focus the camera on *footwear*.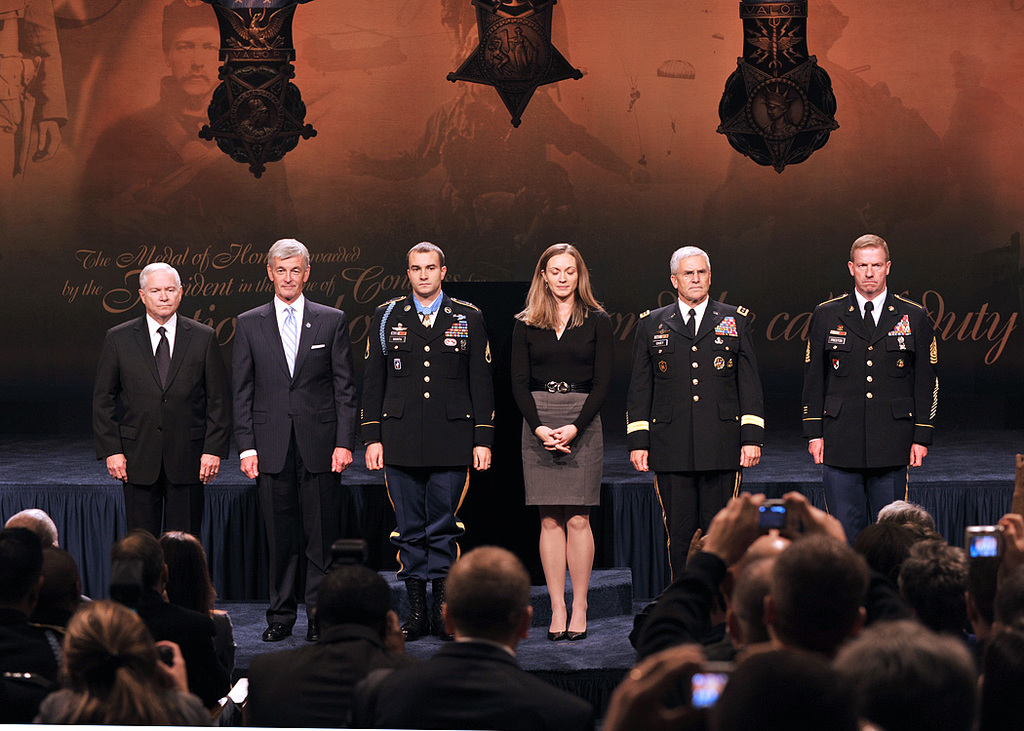
Focus region: box=[388, 579, 429, 639].
